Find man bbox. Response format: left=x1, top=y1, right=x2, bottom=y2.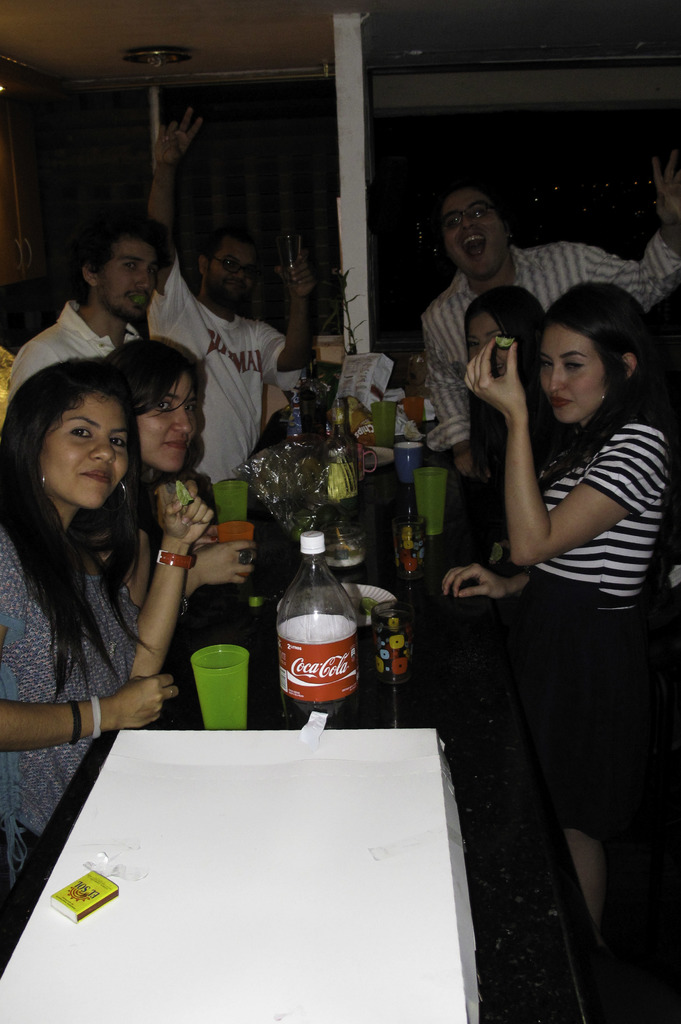
left=422, top=147, right=680, bottom=469.
